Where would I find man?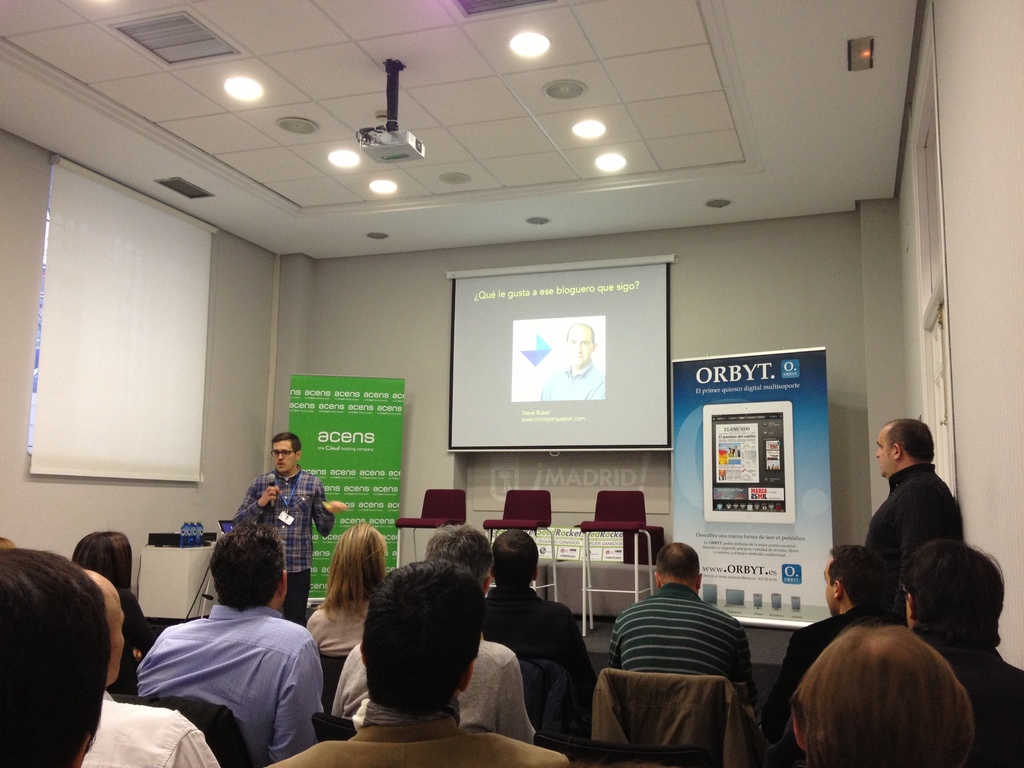
At bbox=(229, 431, 342, 633).
